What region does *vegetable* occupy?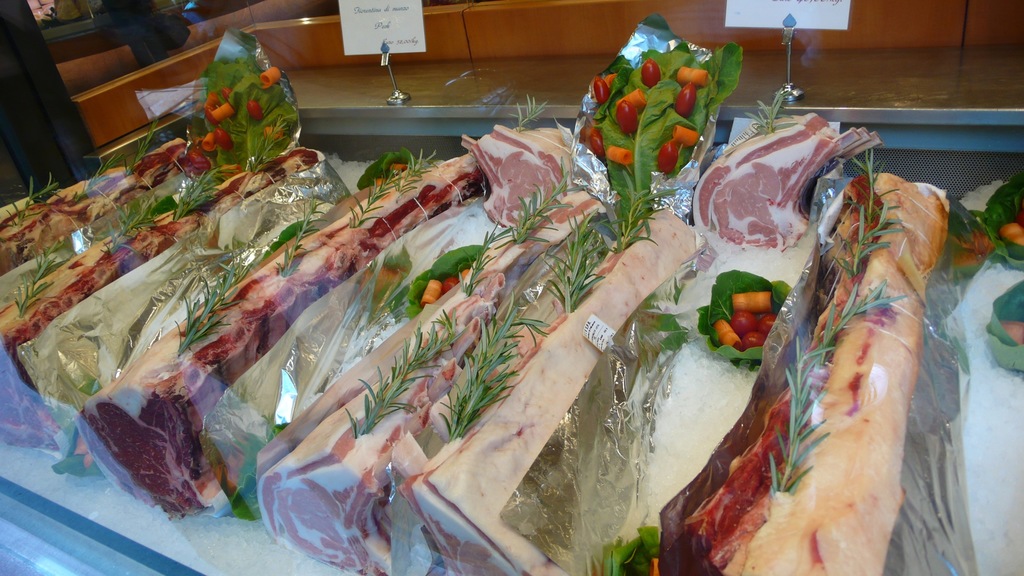
crop(637, 62, 662, 88).
